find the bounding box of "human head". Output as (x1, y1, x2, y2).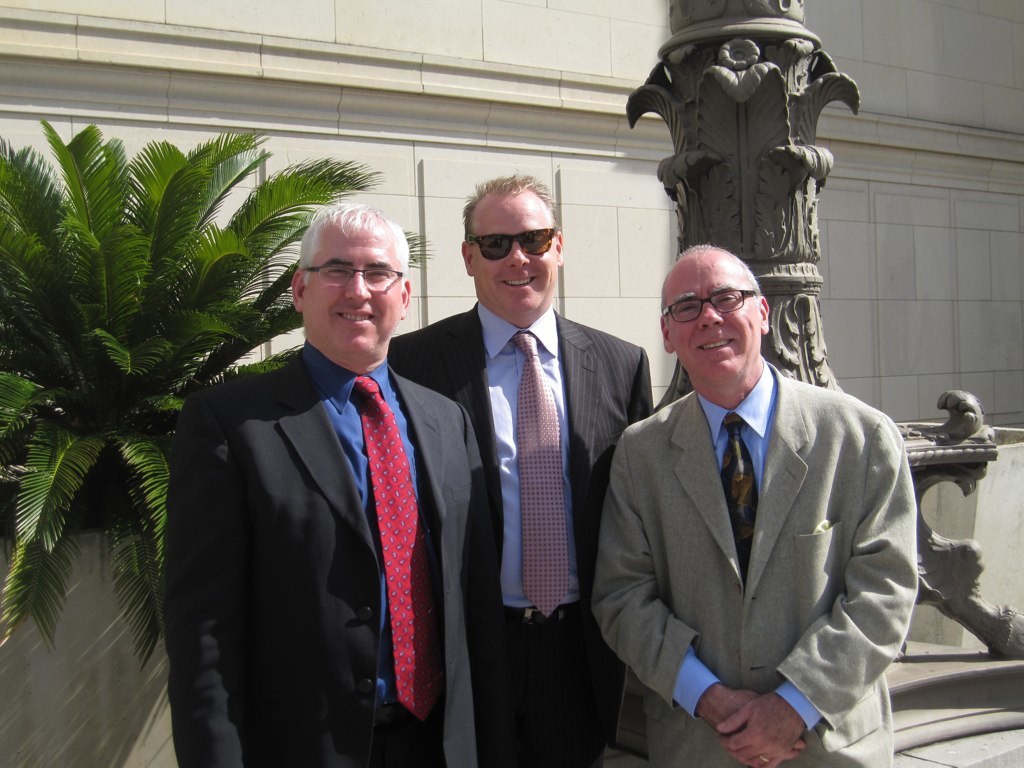
(291, 200, 410, 362).
